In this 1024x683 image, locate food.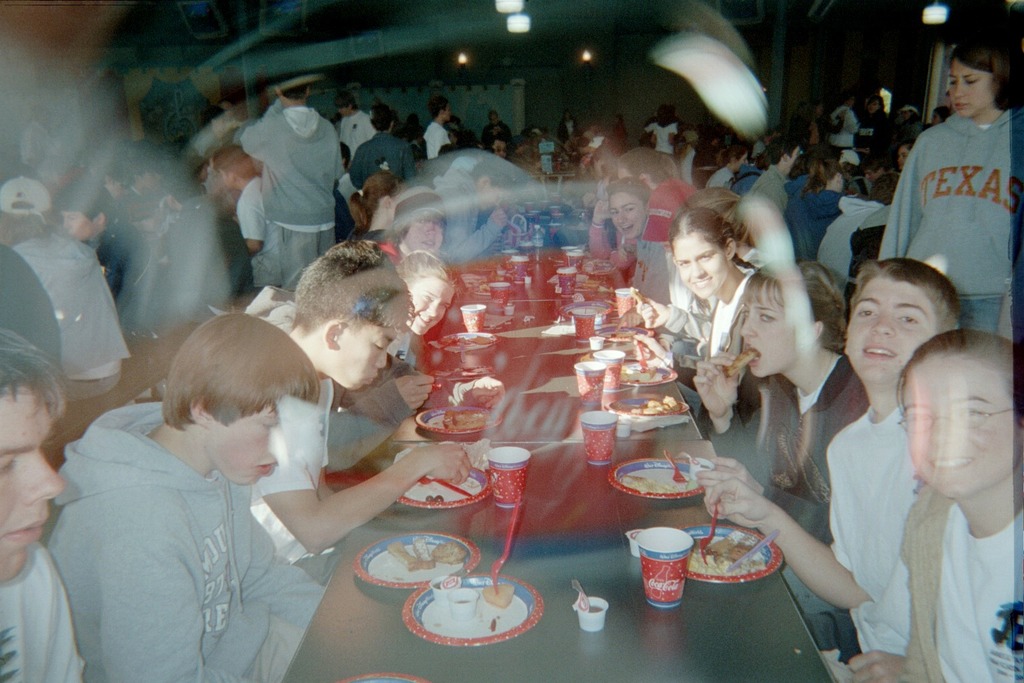
Bounding box: 631, 396, 683, 416.
